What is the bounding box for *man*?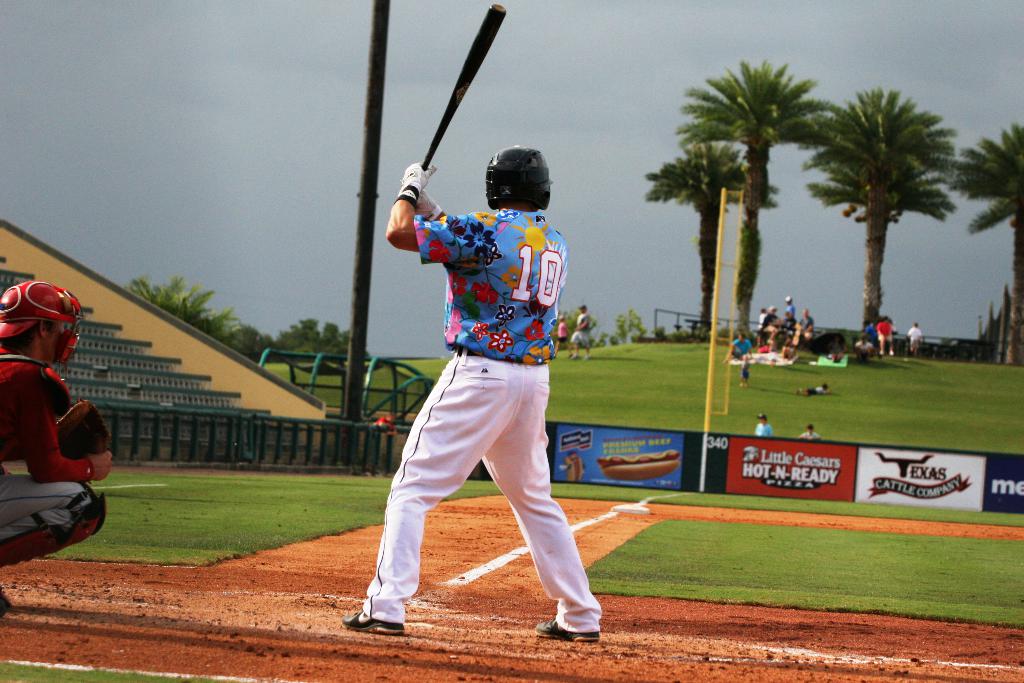
<region>722, 331, 753, 363</region>.
